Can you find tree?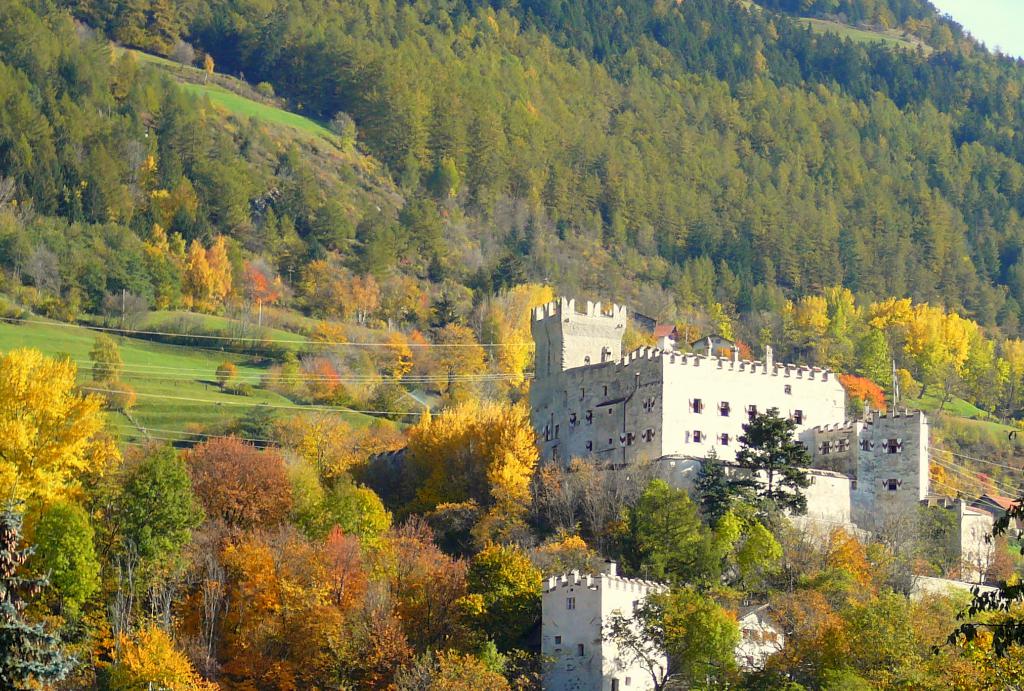
Yes, bounding box: <box>97,619,221,690</box>.
